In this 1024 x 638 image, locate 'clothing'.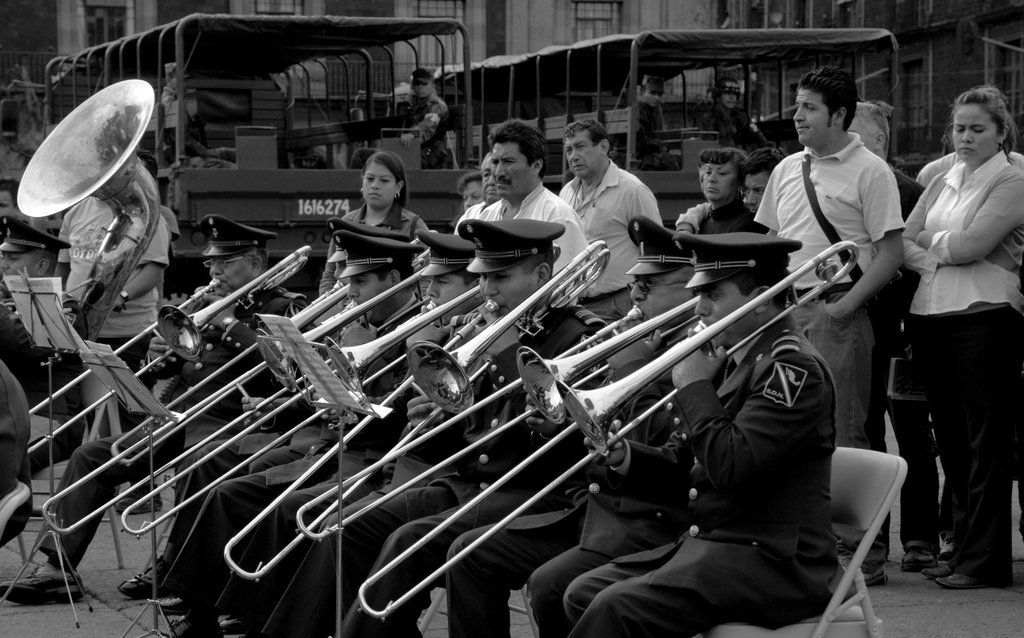
Bounding box: (x1=675, y1=196, x2=714, y2=232).
